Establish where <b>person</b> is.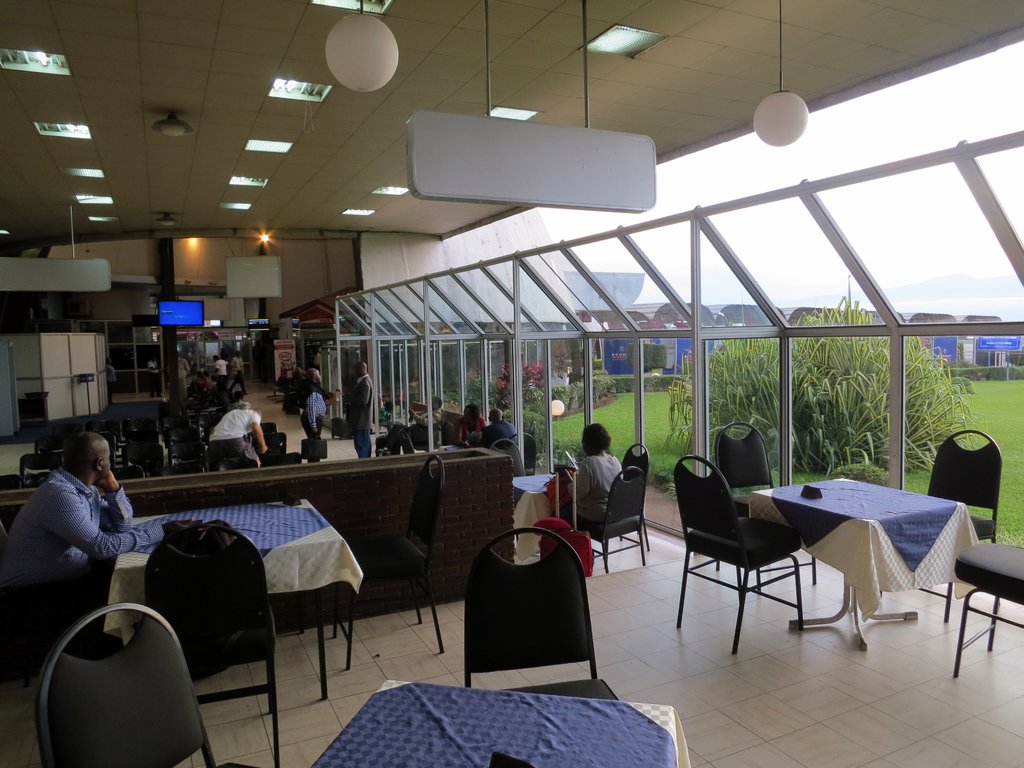
Established at x1=195 y1=400 x2=266 y2=472.
